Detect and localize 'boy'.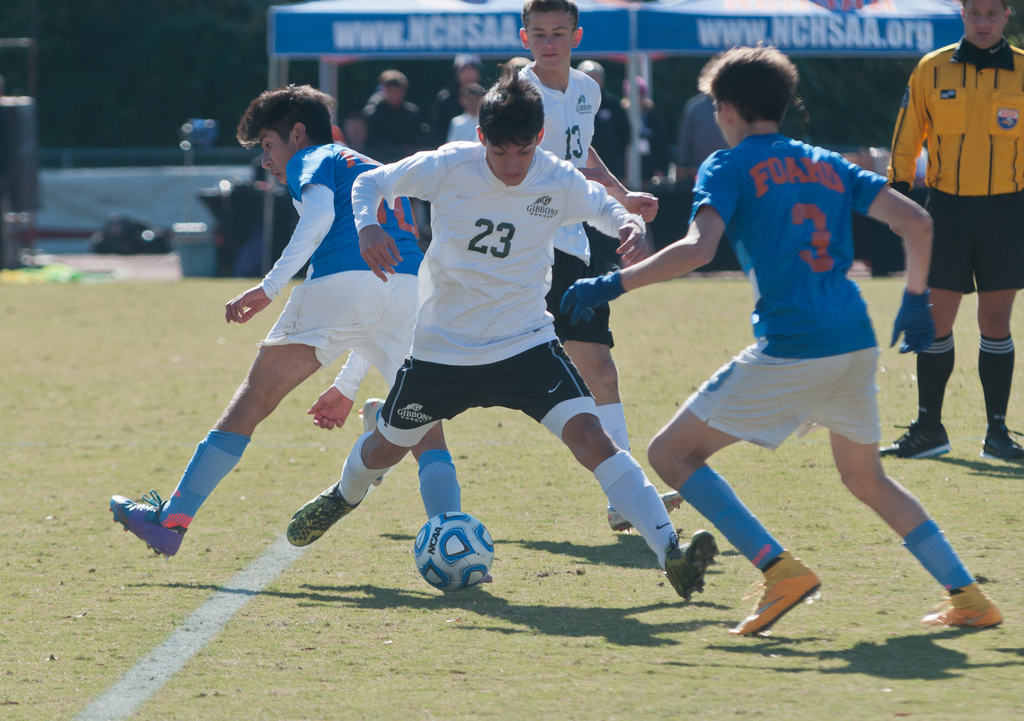
Localized at <box>108,84,462,559</box>.
